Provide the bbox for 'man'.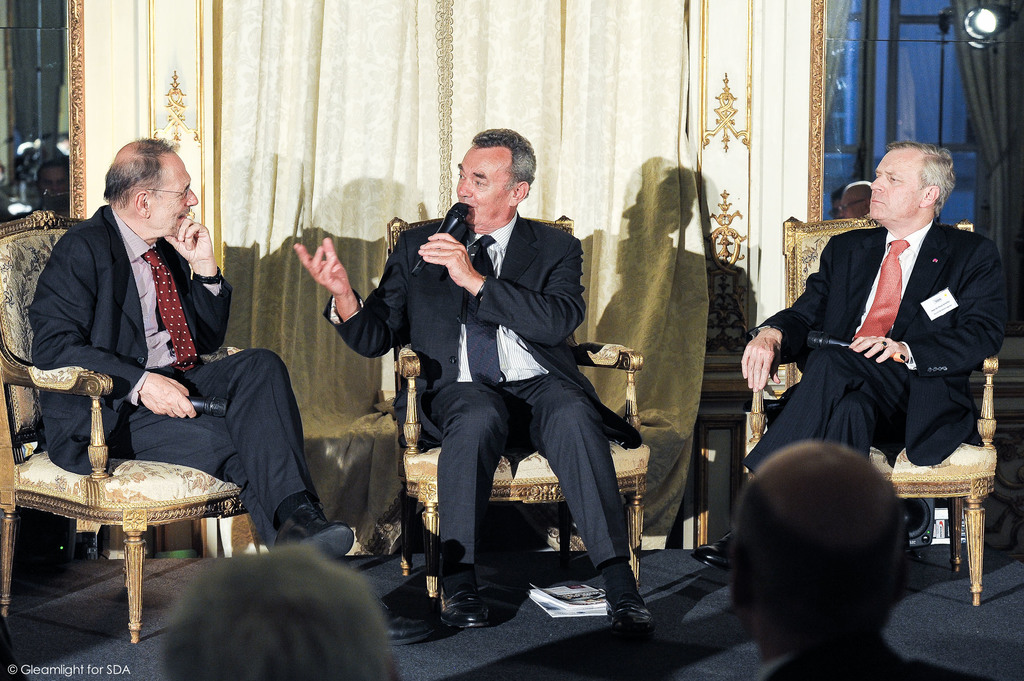
x1=350, y1=152, x2=653, y2=622.
